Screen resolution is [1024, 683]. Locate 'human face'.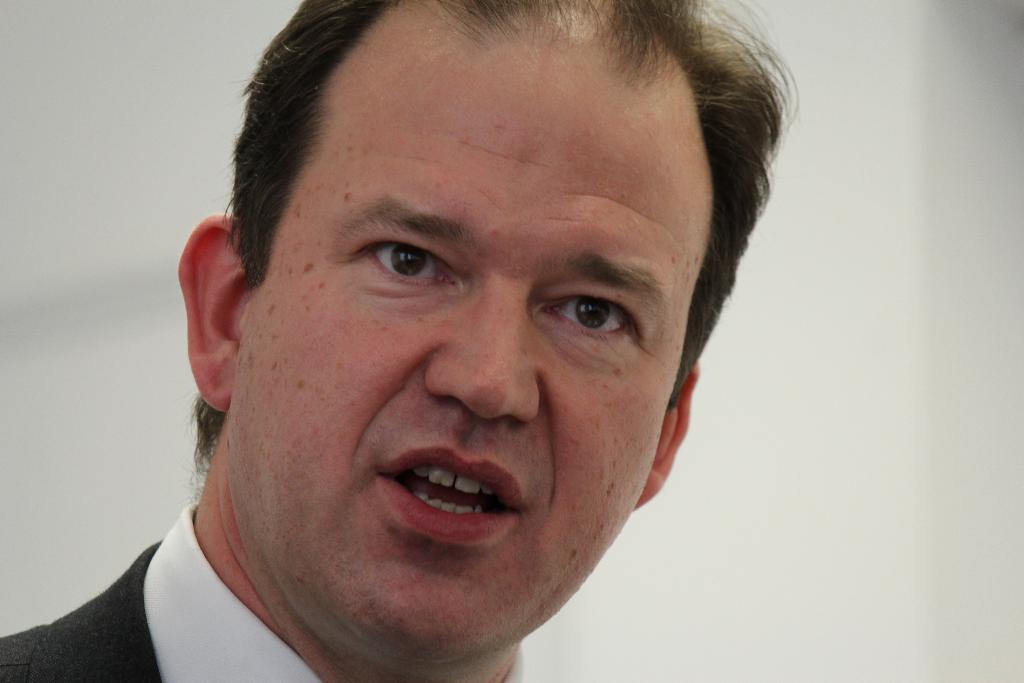
rect(224, 35, 716, 662).
